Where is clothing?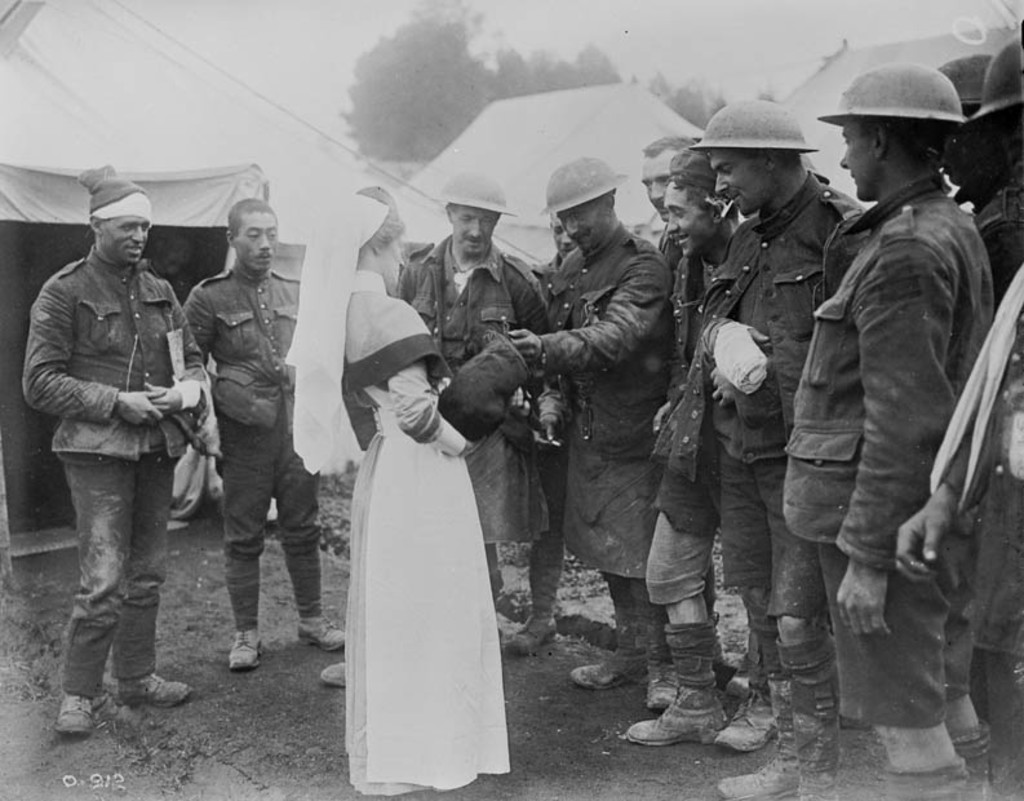
BBox(972, 165, 1023, 315).
